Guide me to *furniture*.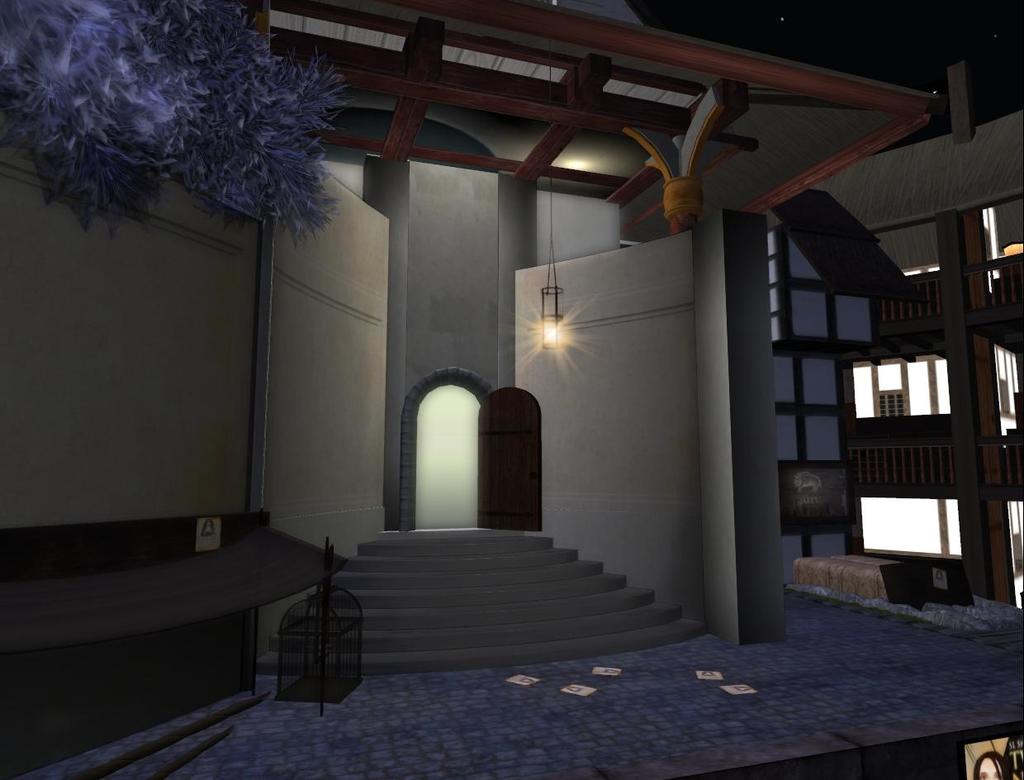
Guidance: [left=792, top=553, right=901, bottom=599].
